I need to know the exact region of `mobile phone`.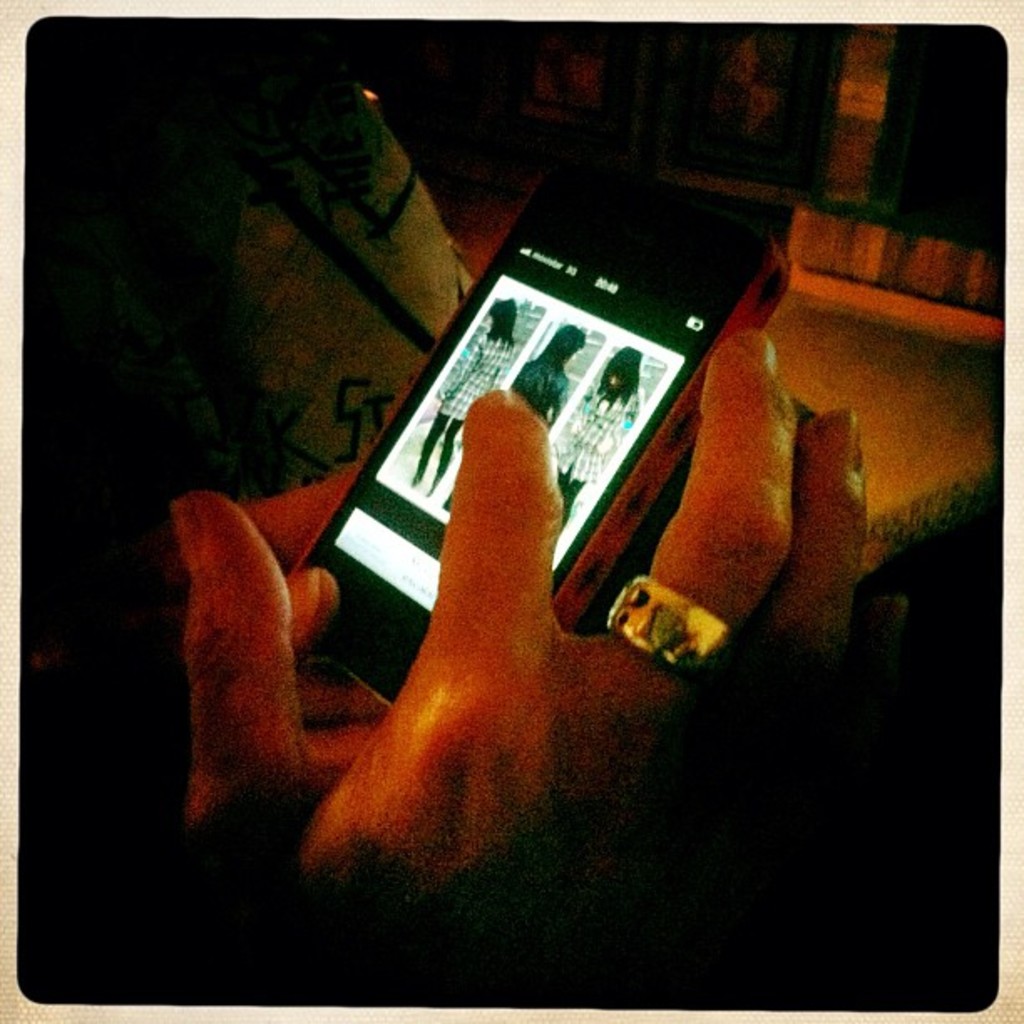
Region: [left=370, top=179, right=755, bottom=760].
